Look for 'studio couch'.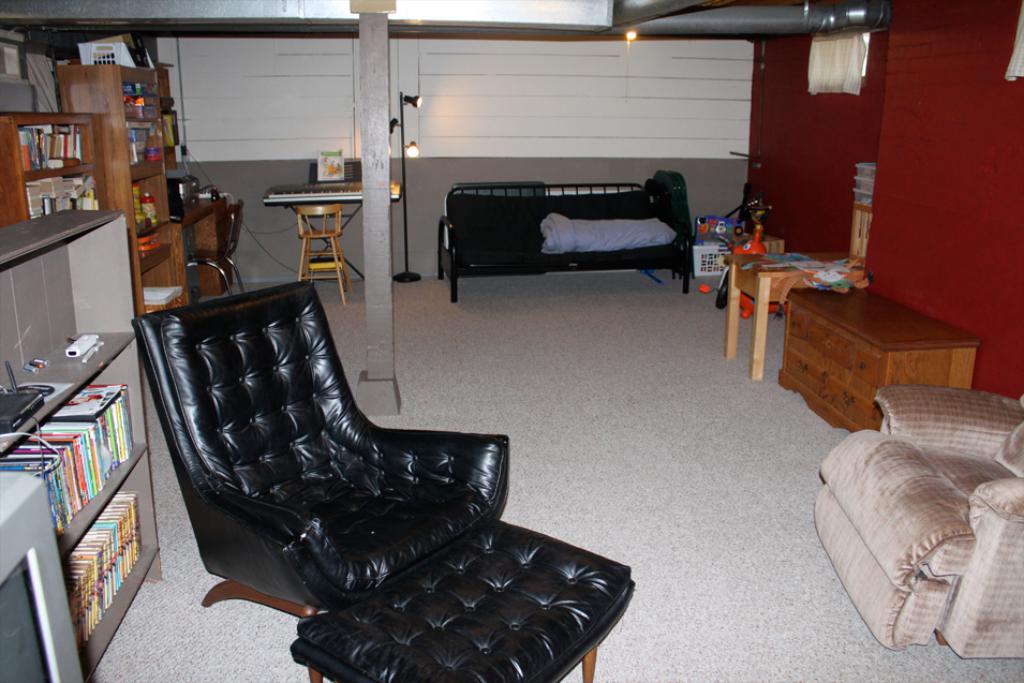
Found: 123 295 636 682.
